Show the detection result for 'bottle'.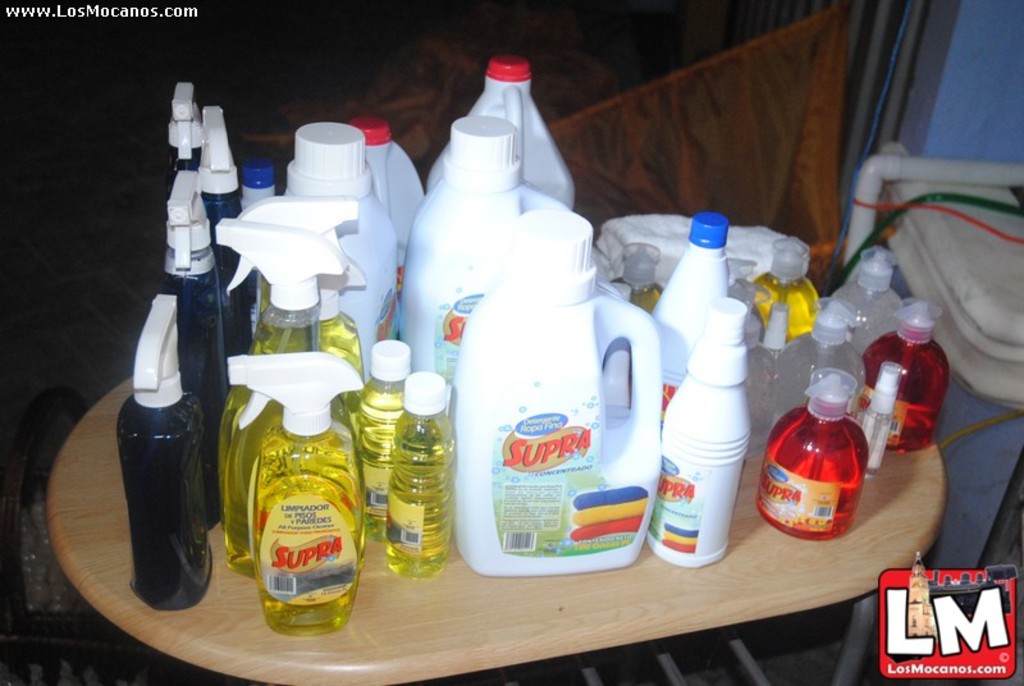
753/379/870/549.
